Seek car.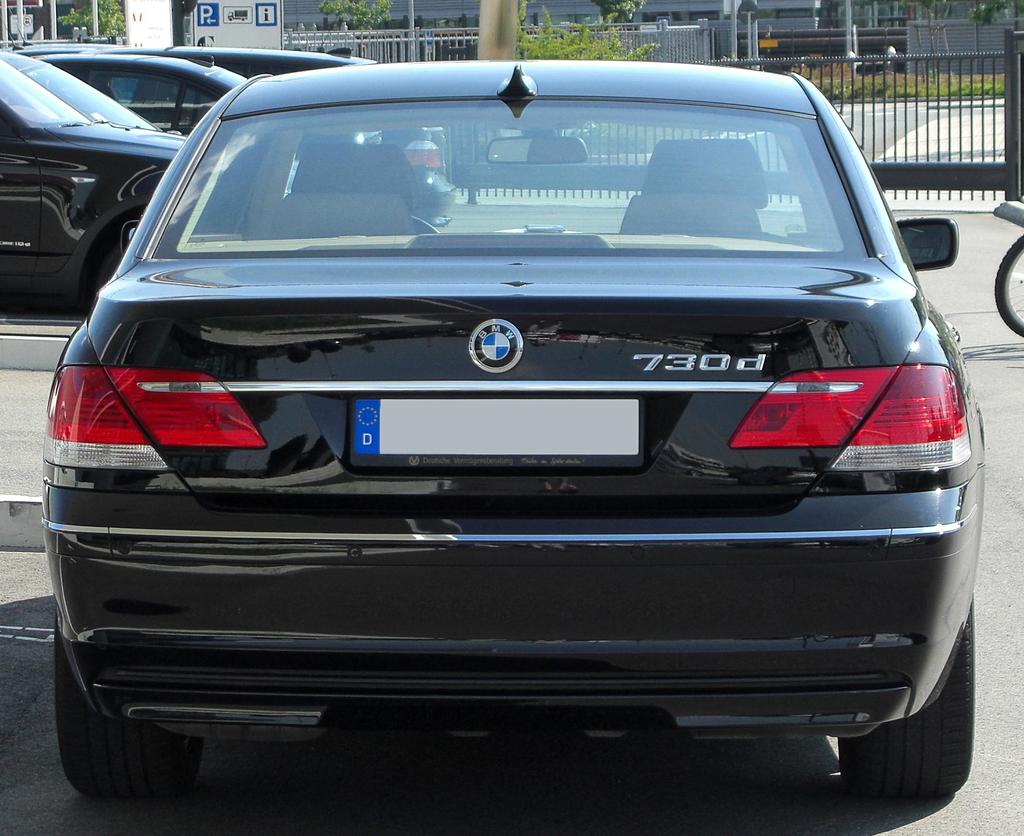
bbox(42, 60, 984, 800).
